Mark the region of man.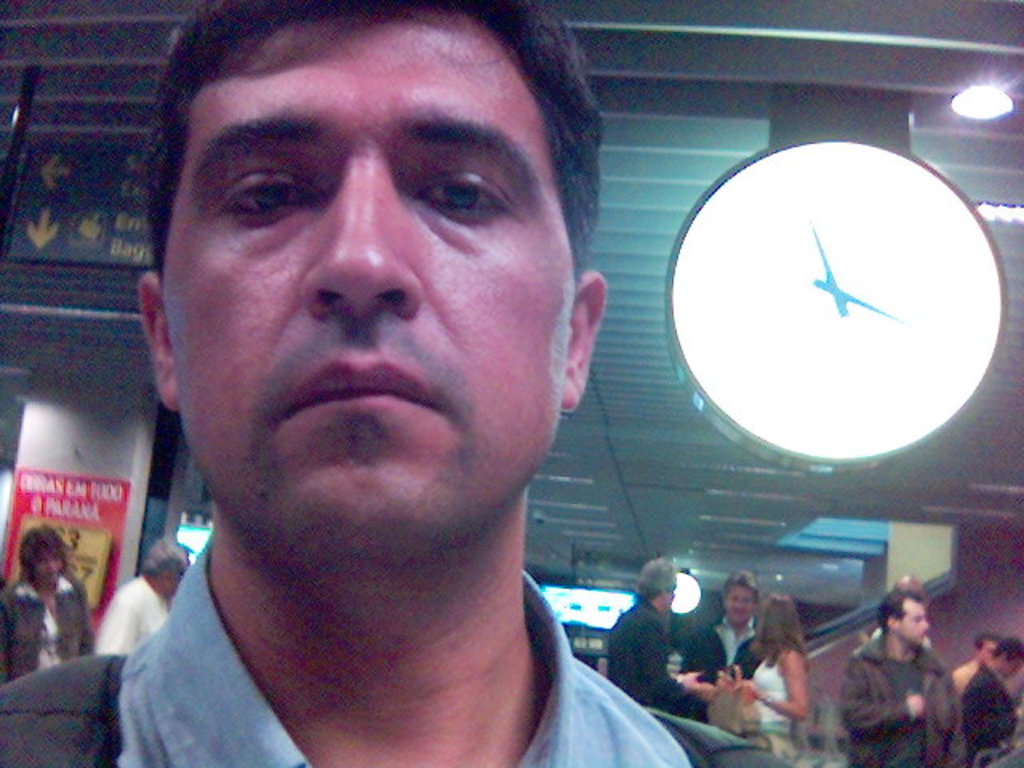
Region: <region>950, 630, 1000, 693</region>.
